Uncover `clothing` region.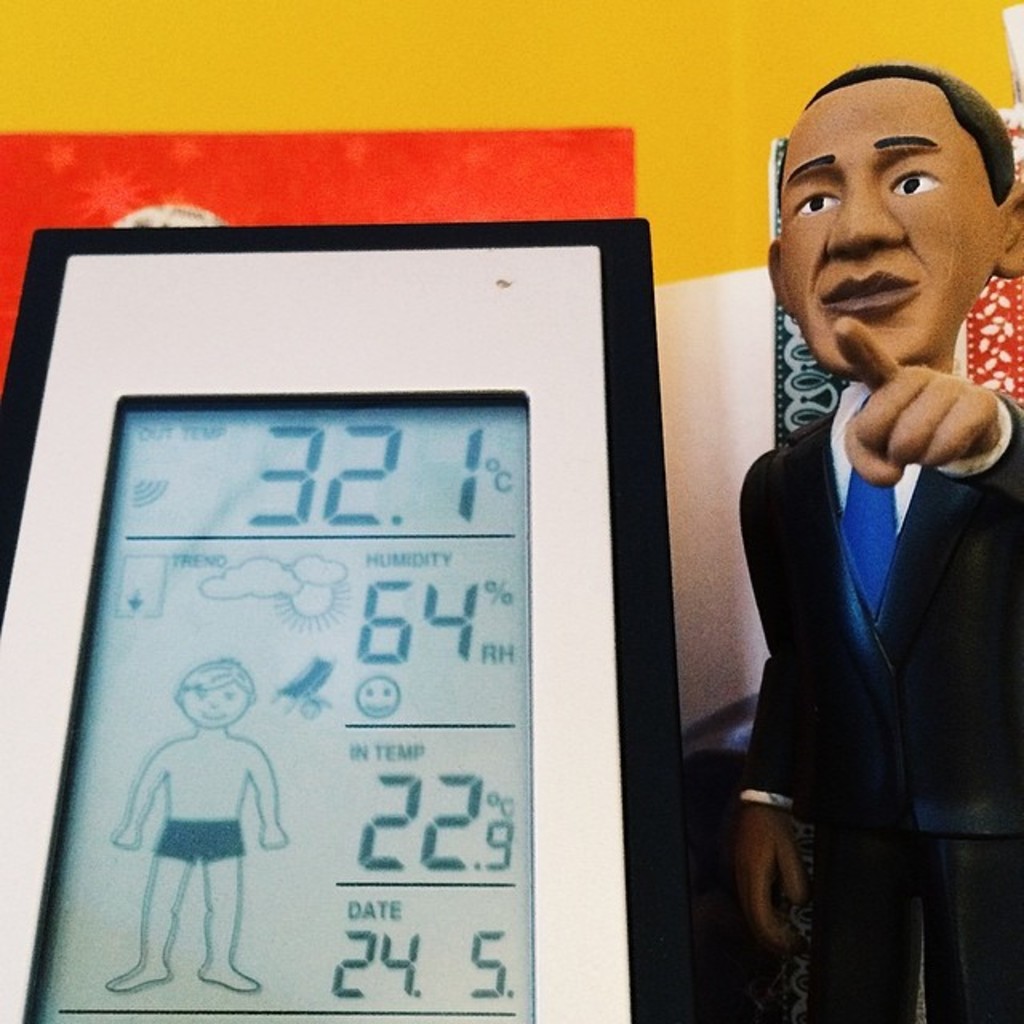
Uncovered: 149/816/245/866.
